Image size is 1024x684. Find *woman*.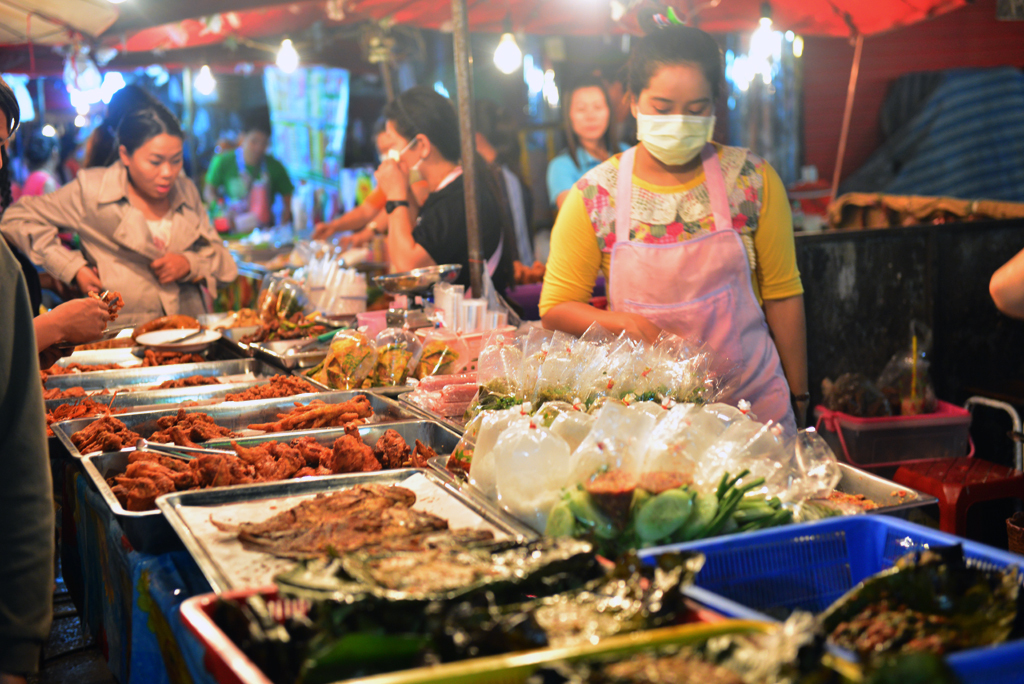
region(0, 100, 250, 338).
